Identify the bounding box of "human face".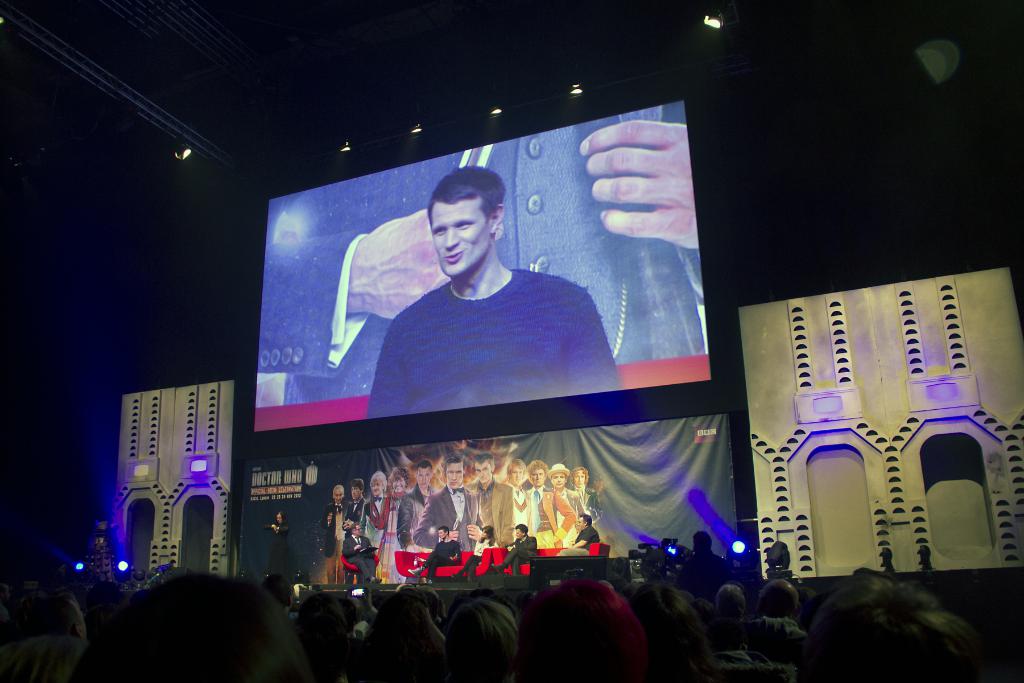
region(515, 529, 522, 538).
